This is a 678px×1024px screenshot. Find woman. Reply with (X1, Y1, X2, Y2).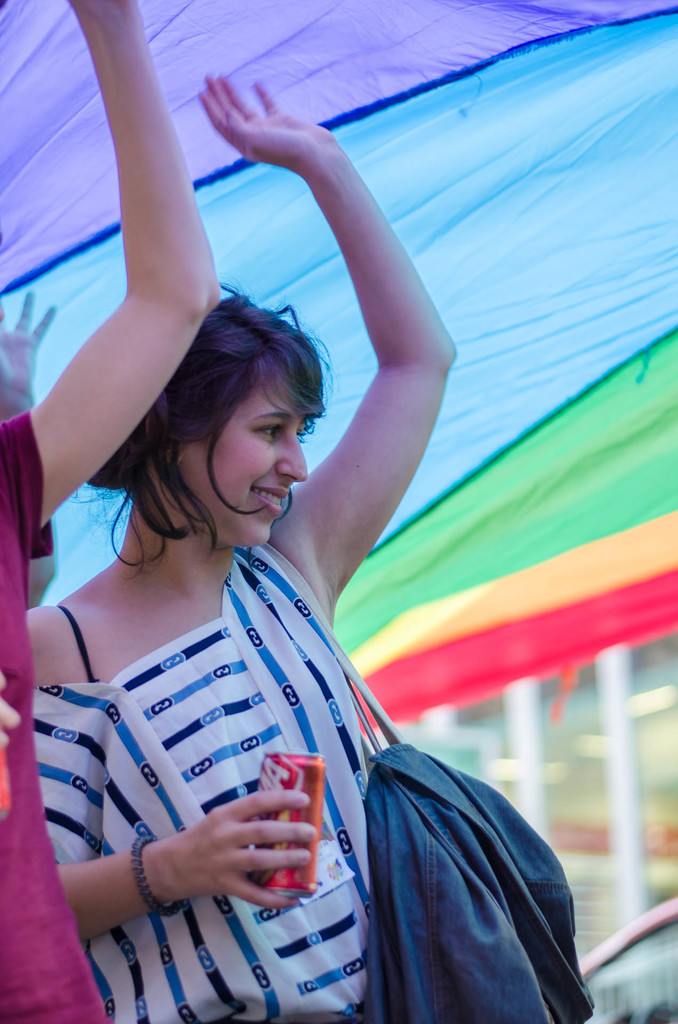
(14, 129, 557, 998).
